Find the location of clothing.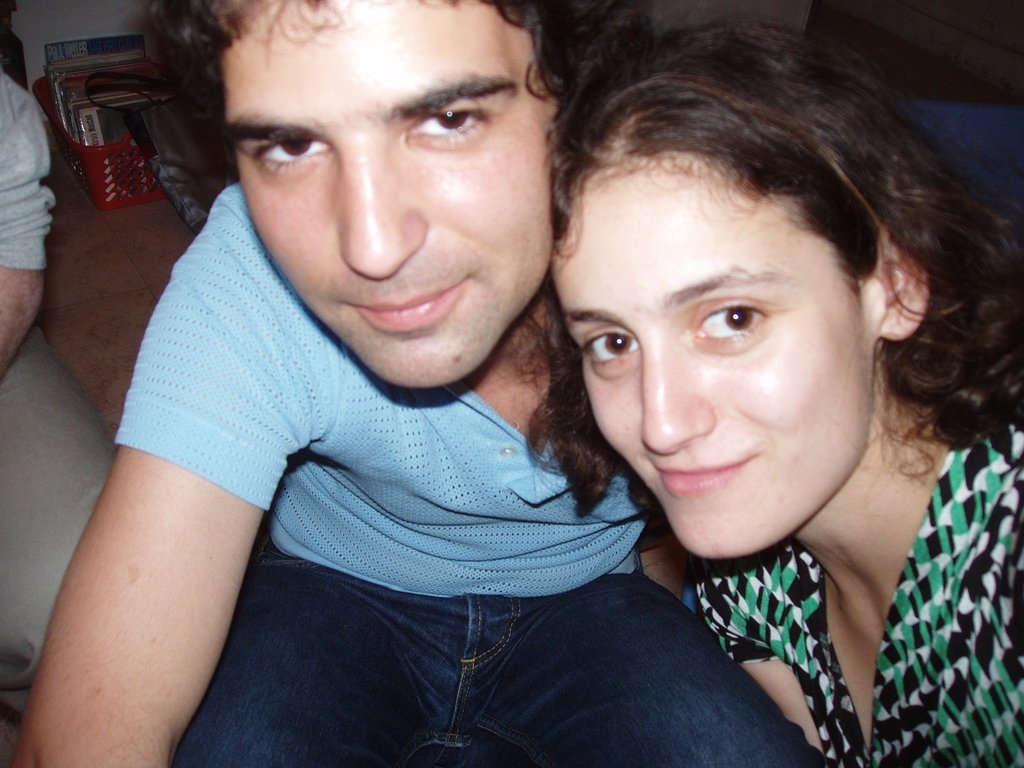
Location: (644, 468, 1008, 767).
